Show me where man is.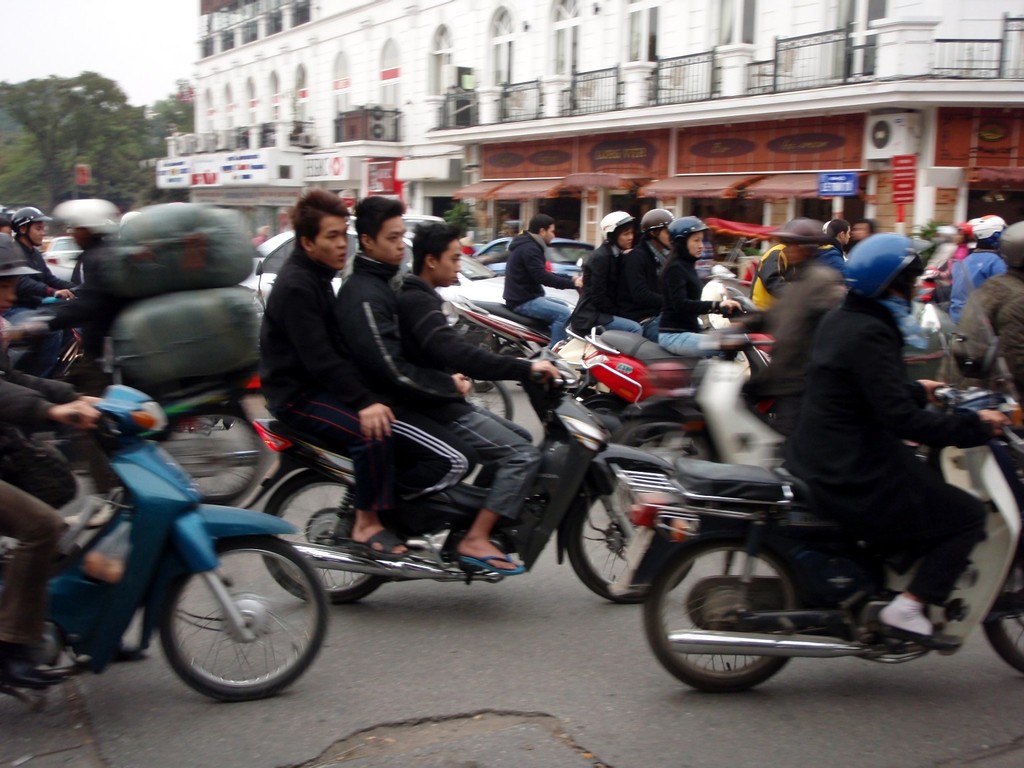
man is at {"x1": 500, "y1": 214, "x2": 583, "y2": 348}.
